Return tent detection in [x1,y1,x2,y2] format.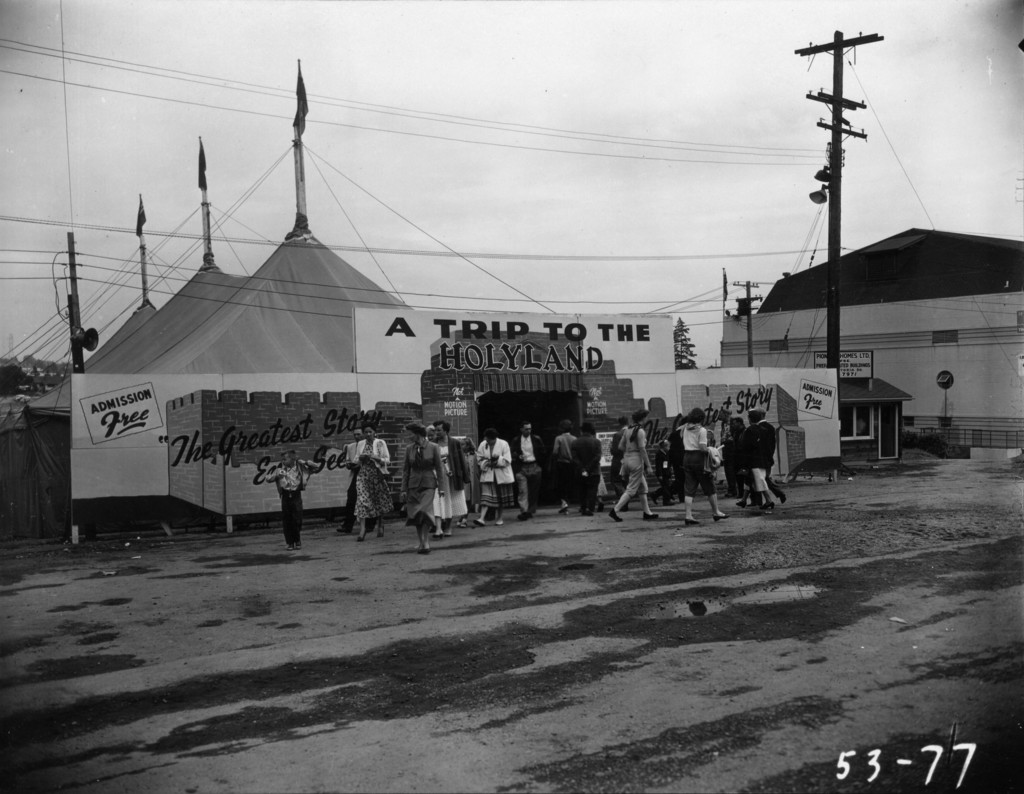
[22,130,259,532].
